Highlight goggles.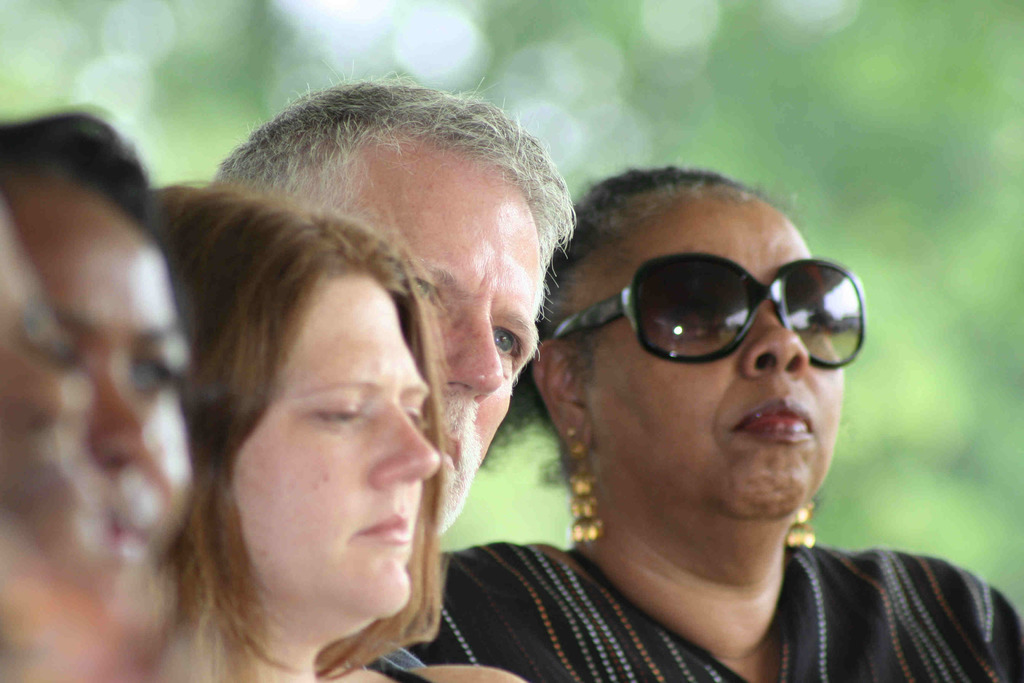
Highlighted region: [546,251,867,372].
